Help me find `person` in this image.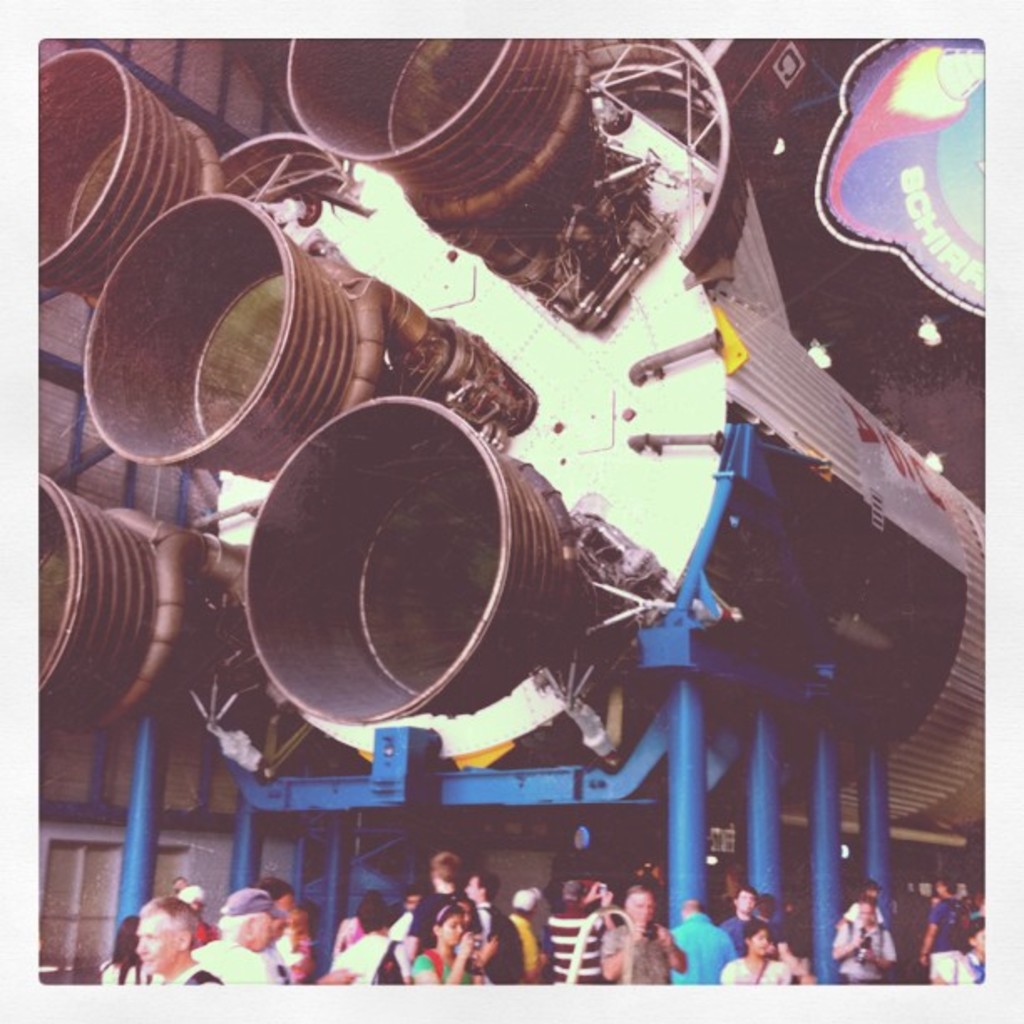
Found it: (left=100, top=917, right=162, bottom=982).
